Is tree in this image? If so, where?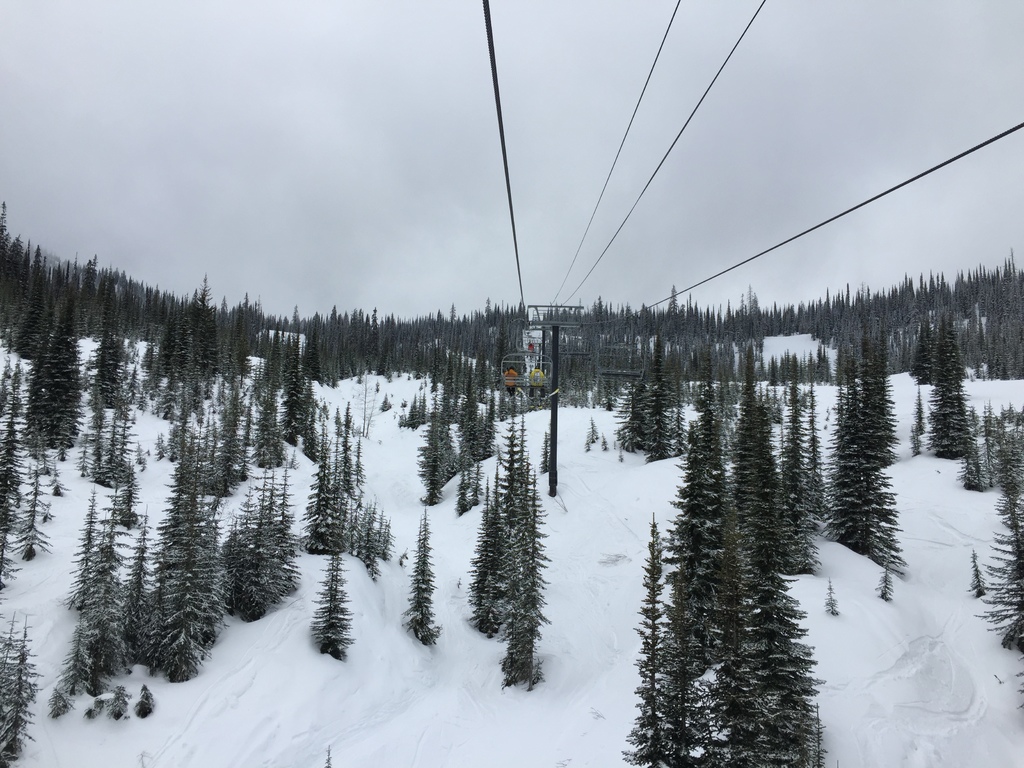
Yes, at [x1=608, y1=374, x2=644, y2=444].
